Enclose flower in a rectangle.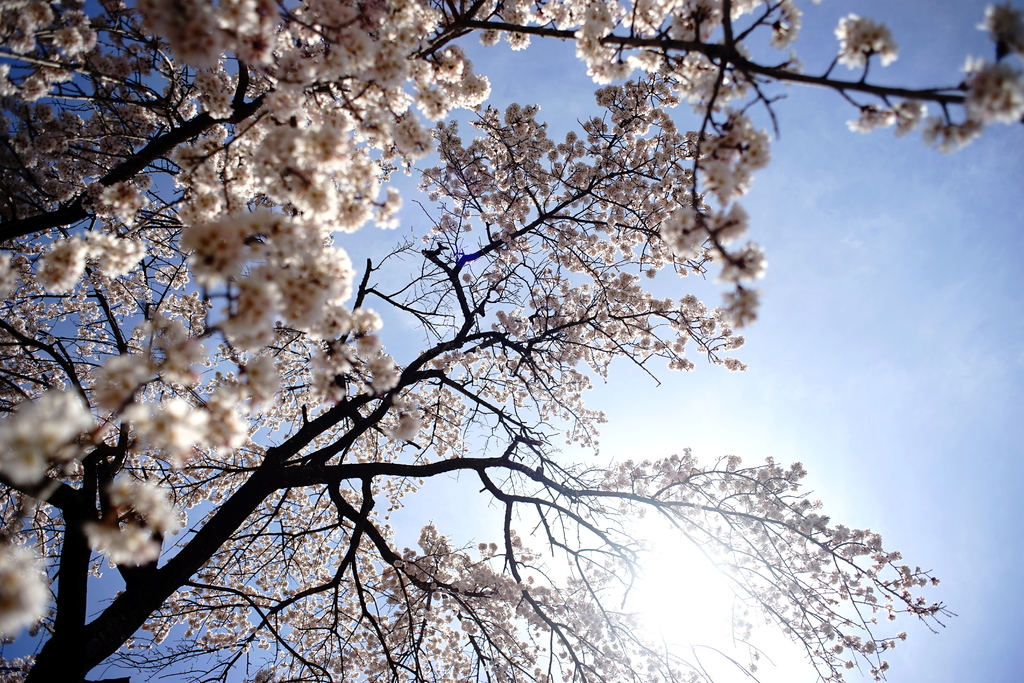
[x1=828, y1=4, x2=915, y2=62].
